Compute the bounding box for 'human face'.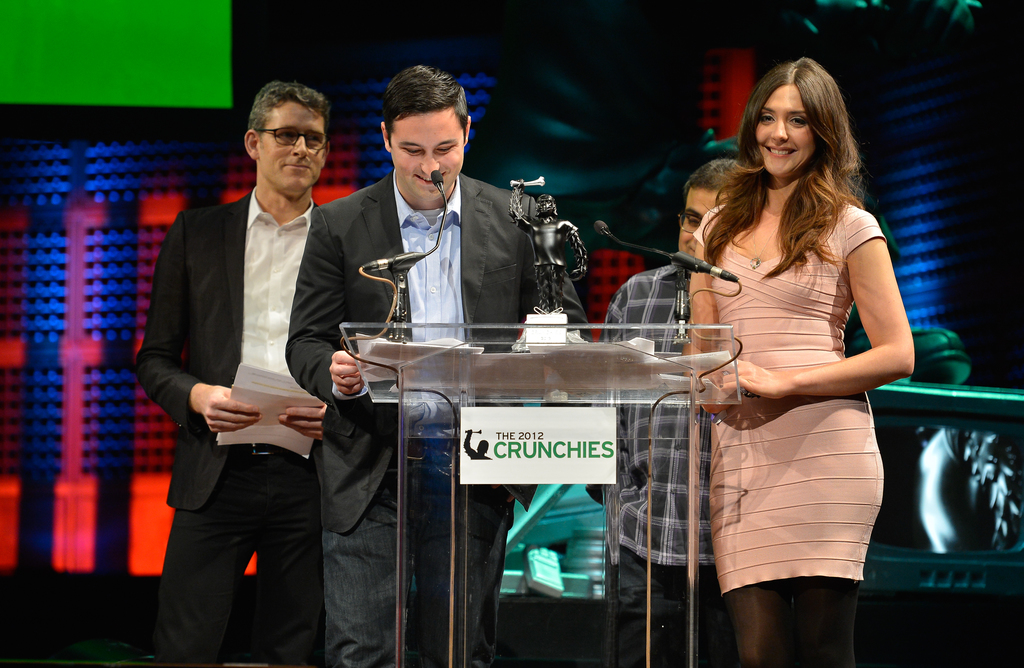
[680,191,729,257].
